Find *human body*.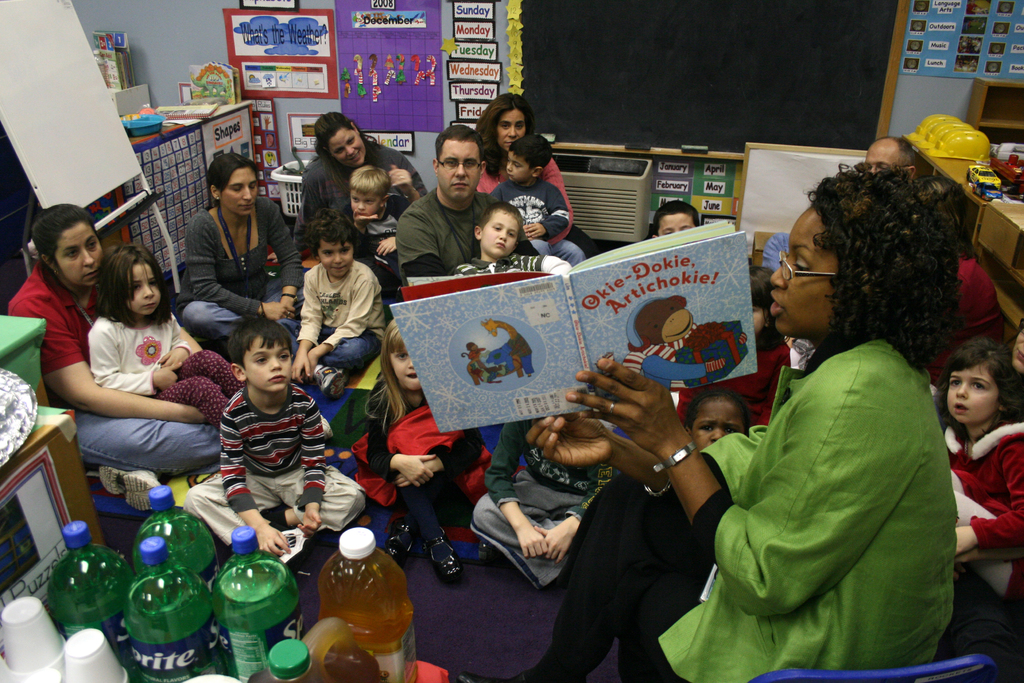
[458,160,962,682].
